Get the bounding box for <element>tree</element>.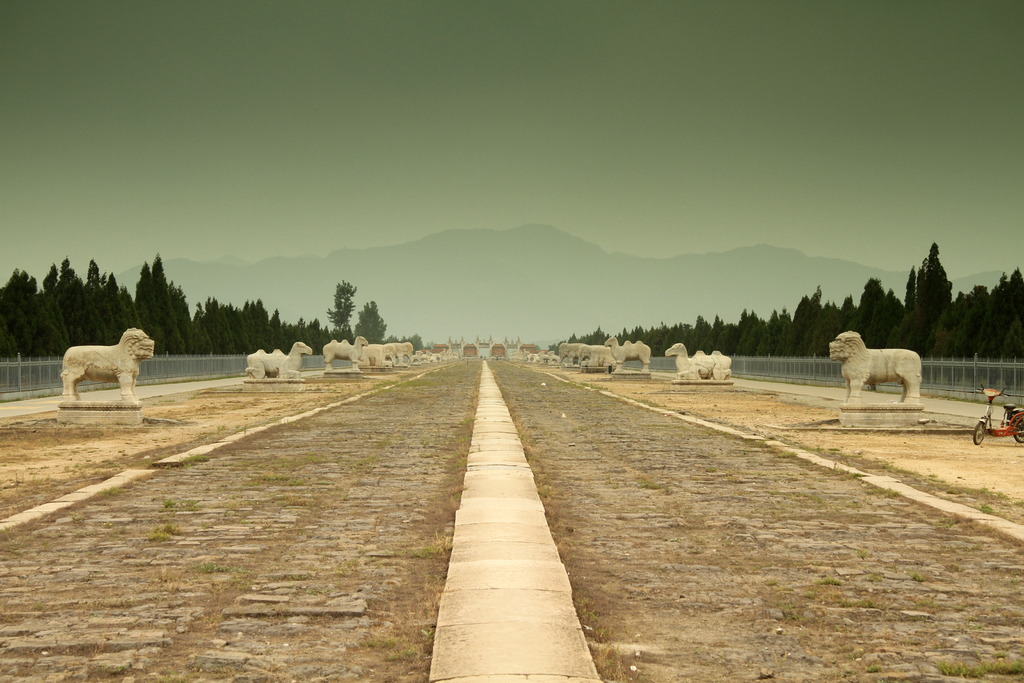
254, 296, 273, 357.
